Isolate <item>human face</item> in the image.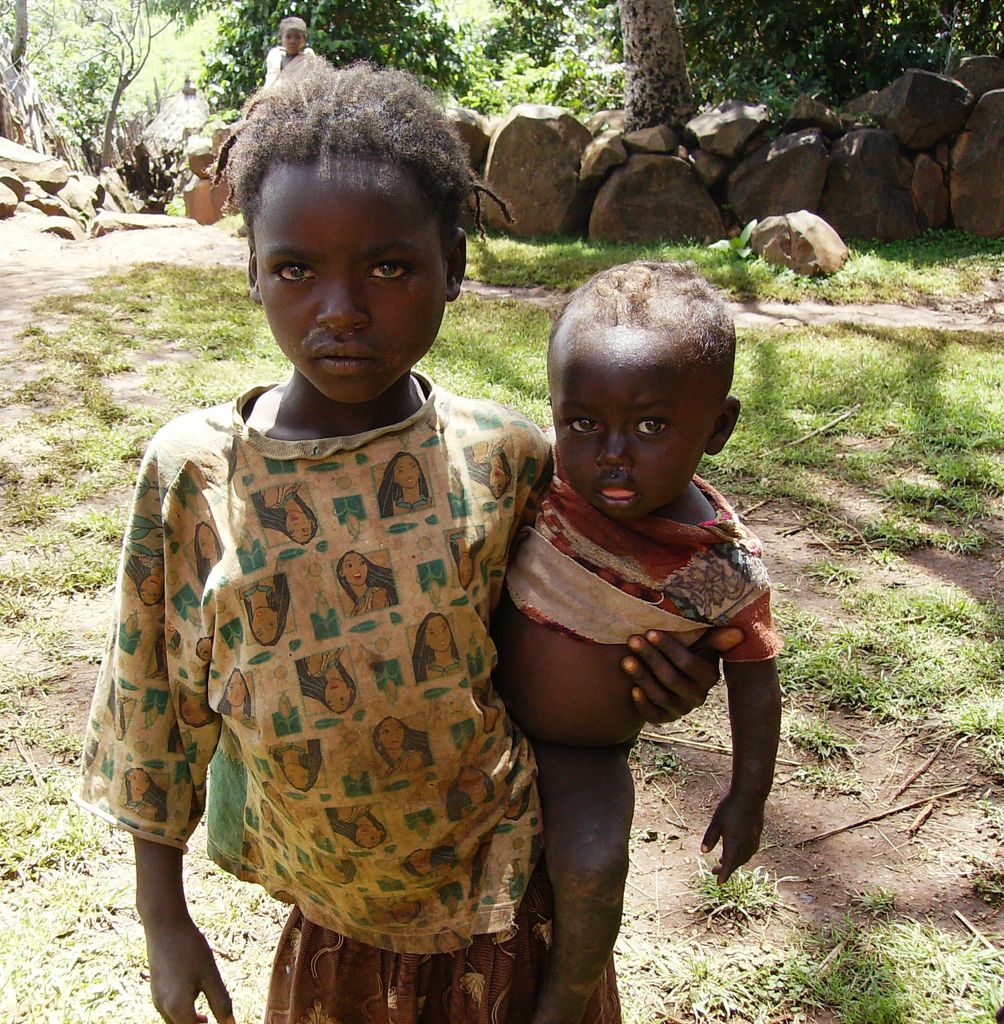
Isolated region: x1=138 y1=578 x2=164 y2=606.
